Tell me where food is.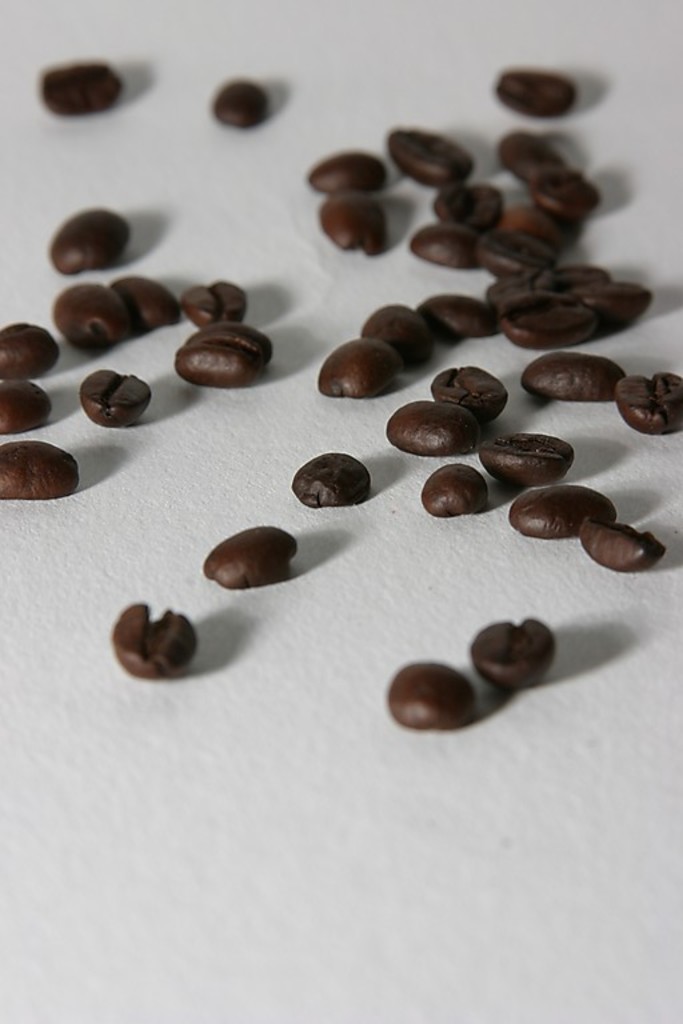
food is at detection(503, 481, 612, 549).
